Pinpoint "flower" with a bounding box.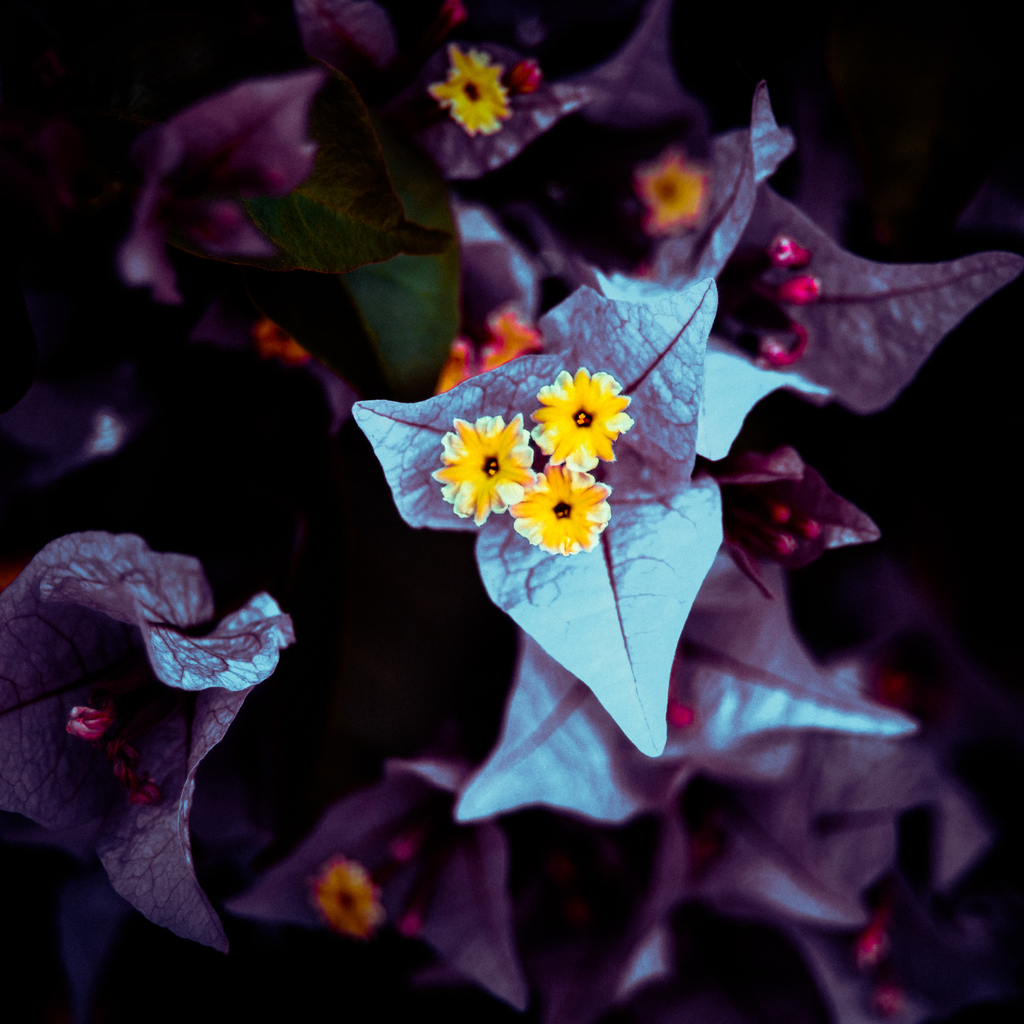
(353, 276, 727, 762).
